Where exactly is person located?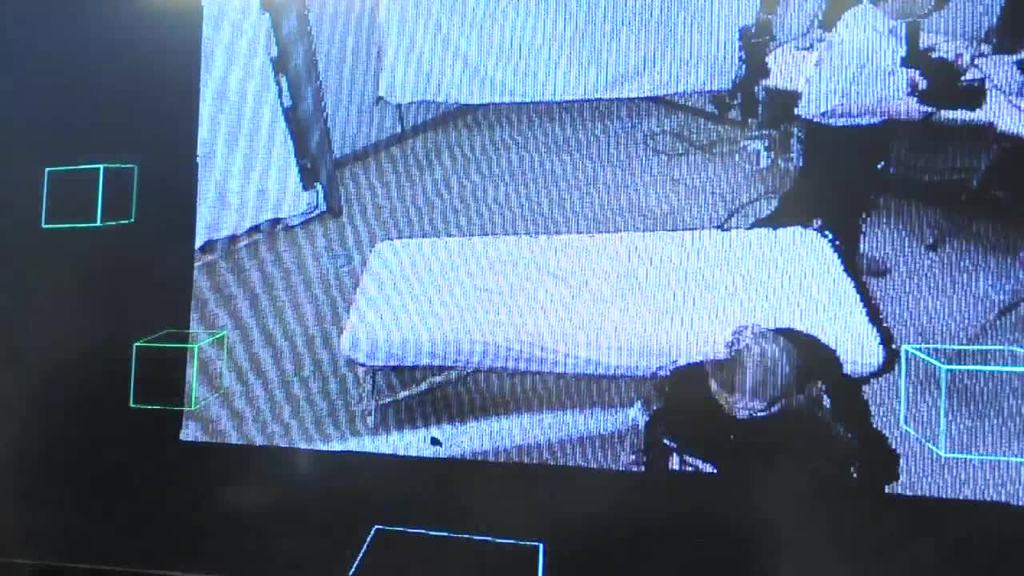
Its bounding box is box=[642, 319, 910, 490].
